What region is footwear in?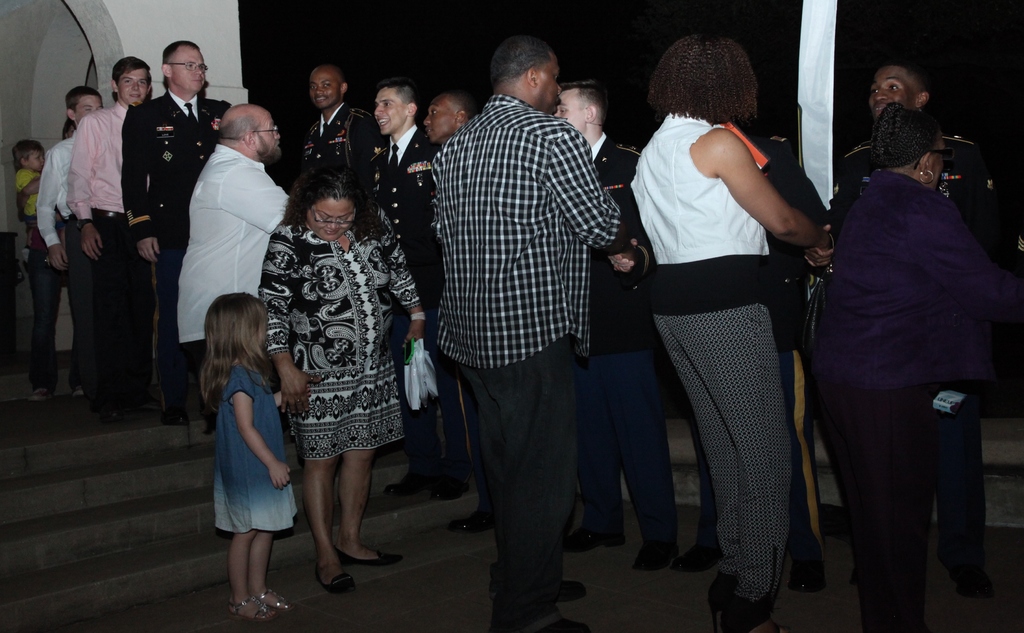
box(676, 539, 715, 573).
